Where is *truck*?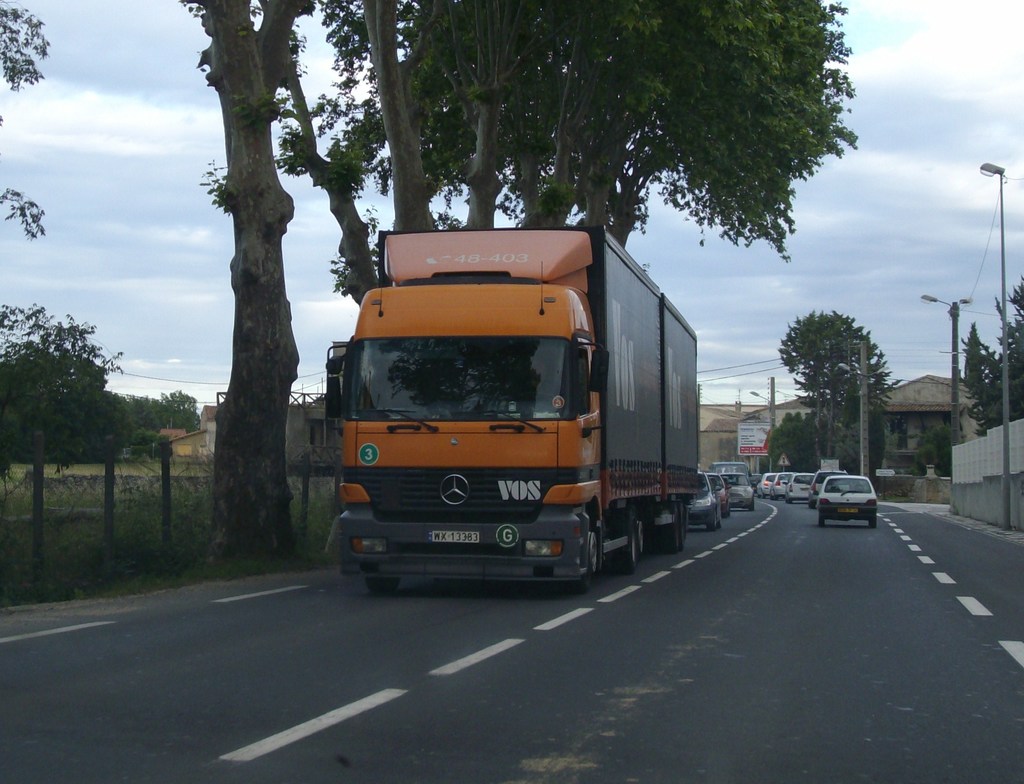
<bbox>328, 222, 728, 604</bbox>.
